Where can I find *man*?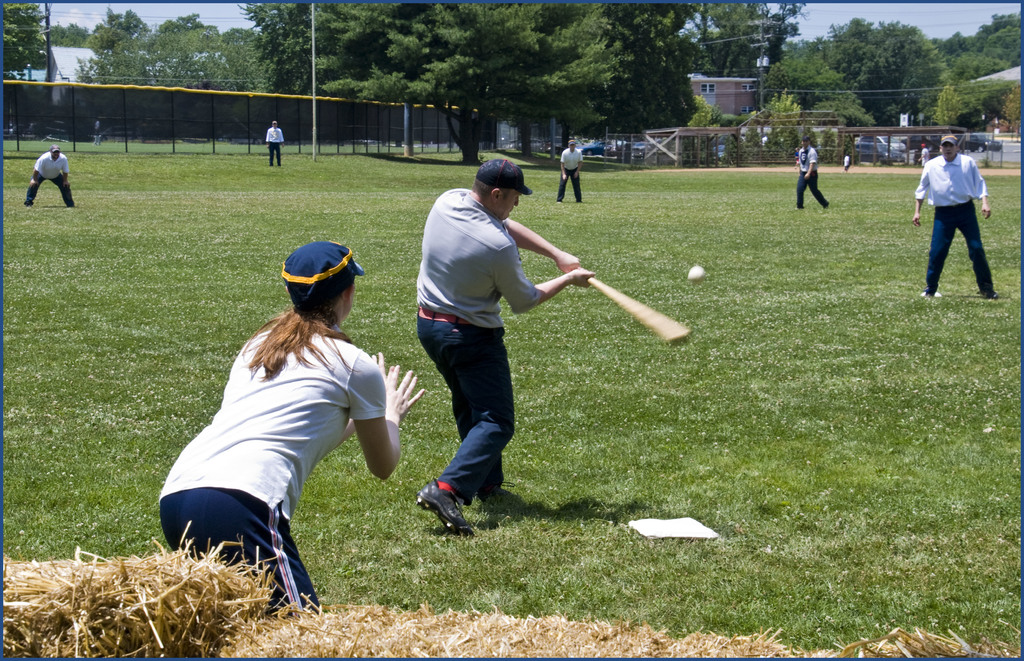
You can find it at 406:145:593:555.
